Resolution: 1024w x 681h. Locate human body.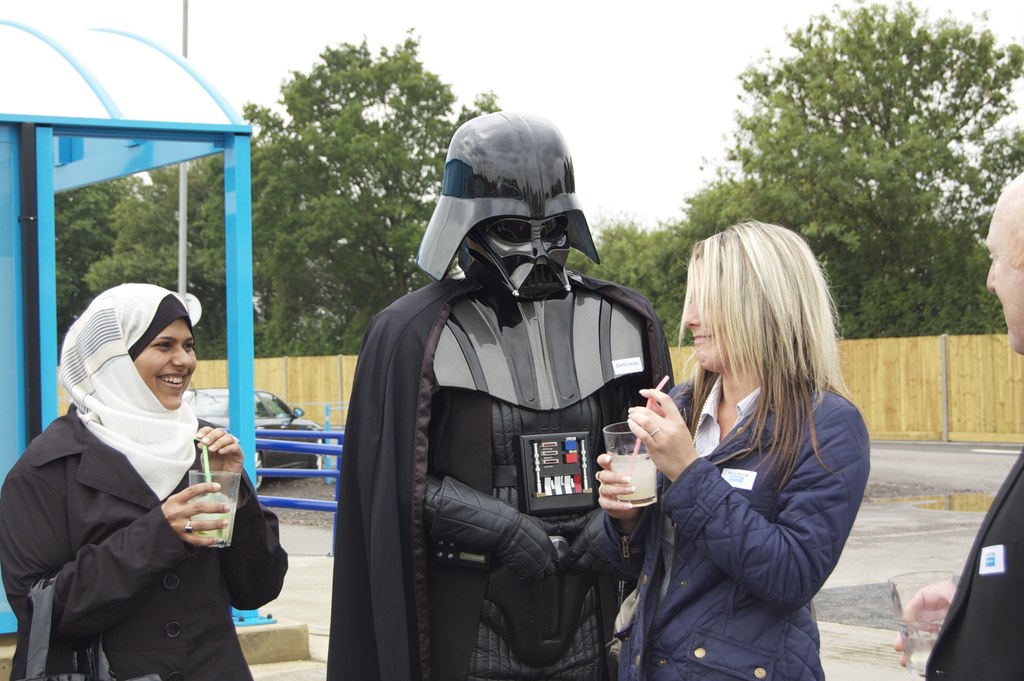
left=924, top=446, right=1023, bottom=680.
